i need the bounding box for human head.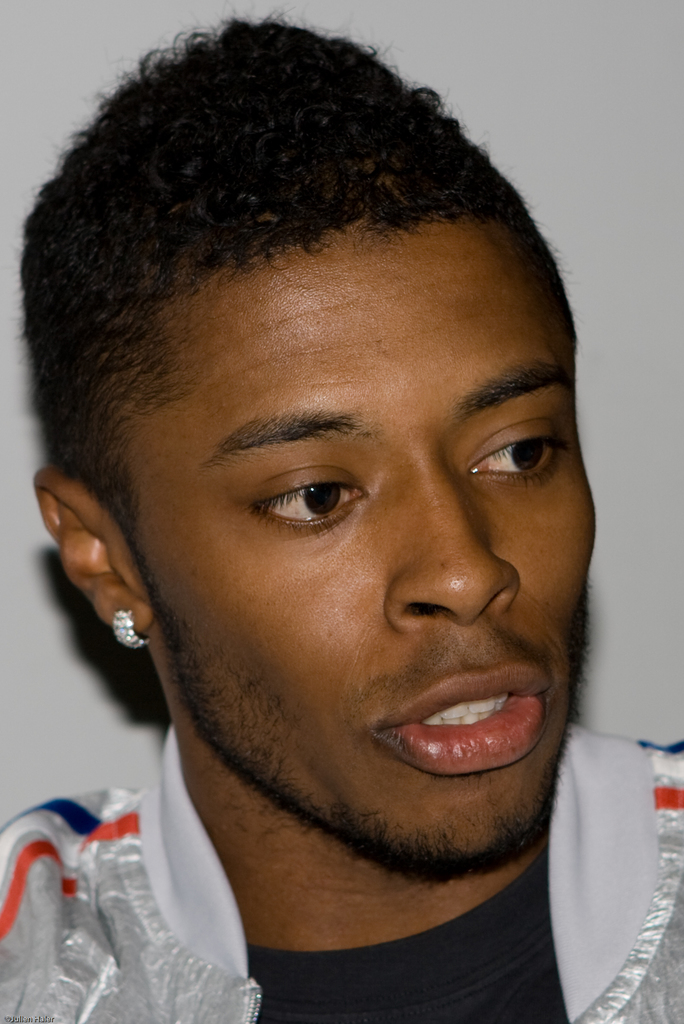
Here it is: locate(44, 28, 582, 820).
